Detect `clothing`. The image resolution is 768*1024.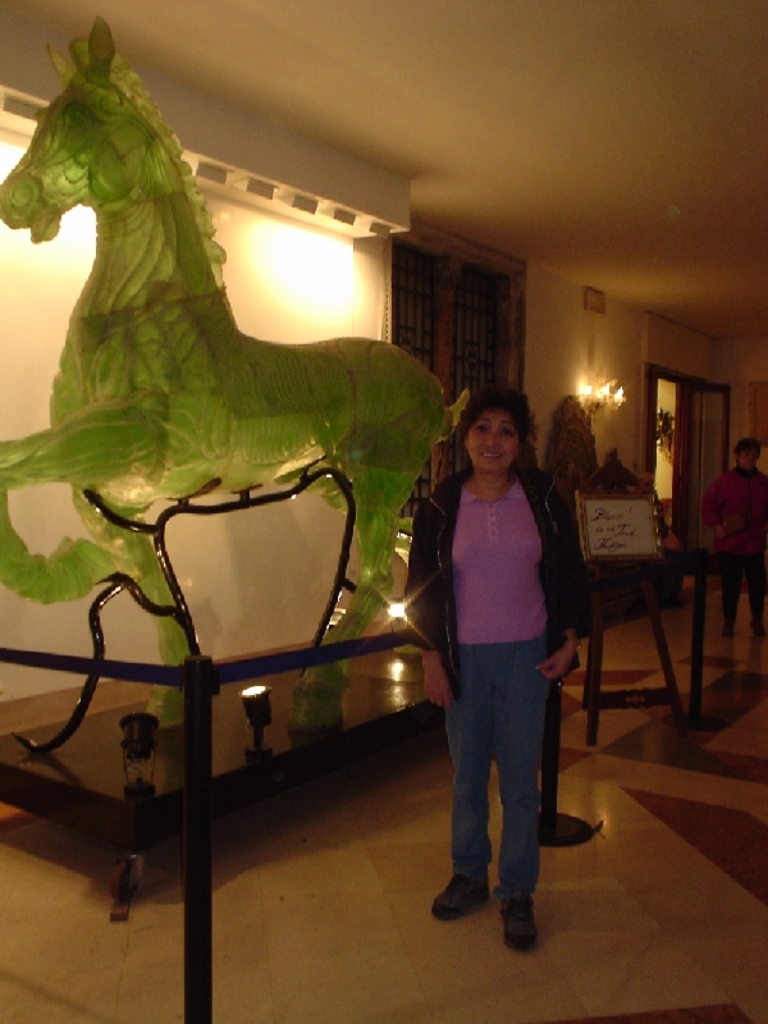
rect(419, 394, 585, 916).
